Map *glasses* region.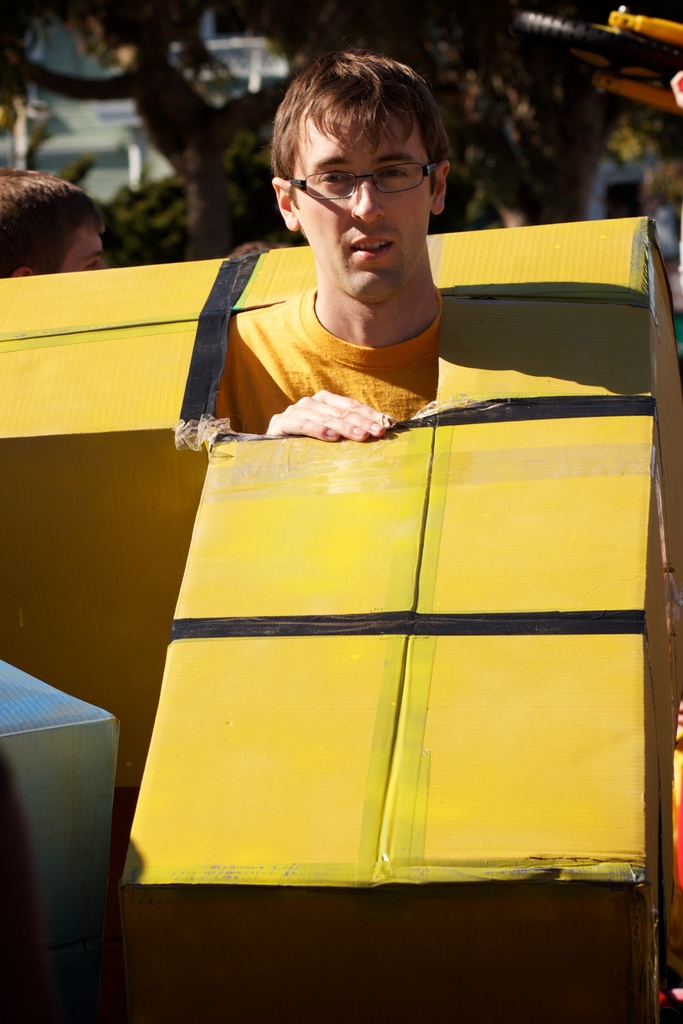
Mapped to Rect(293, 149, 435, 202).
